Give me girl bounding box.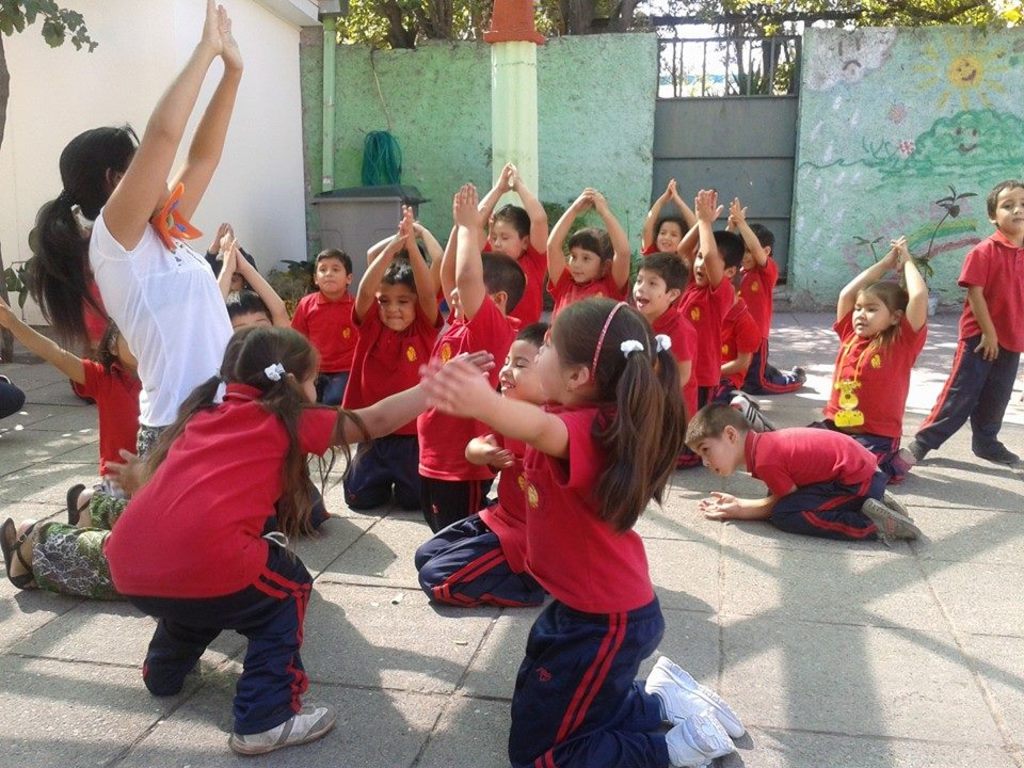
548, 182, 631, 317.
